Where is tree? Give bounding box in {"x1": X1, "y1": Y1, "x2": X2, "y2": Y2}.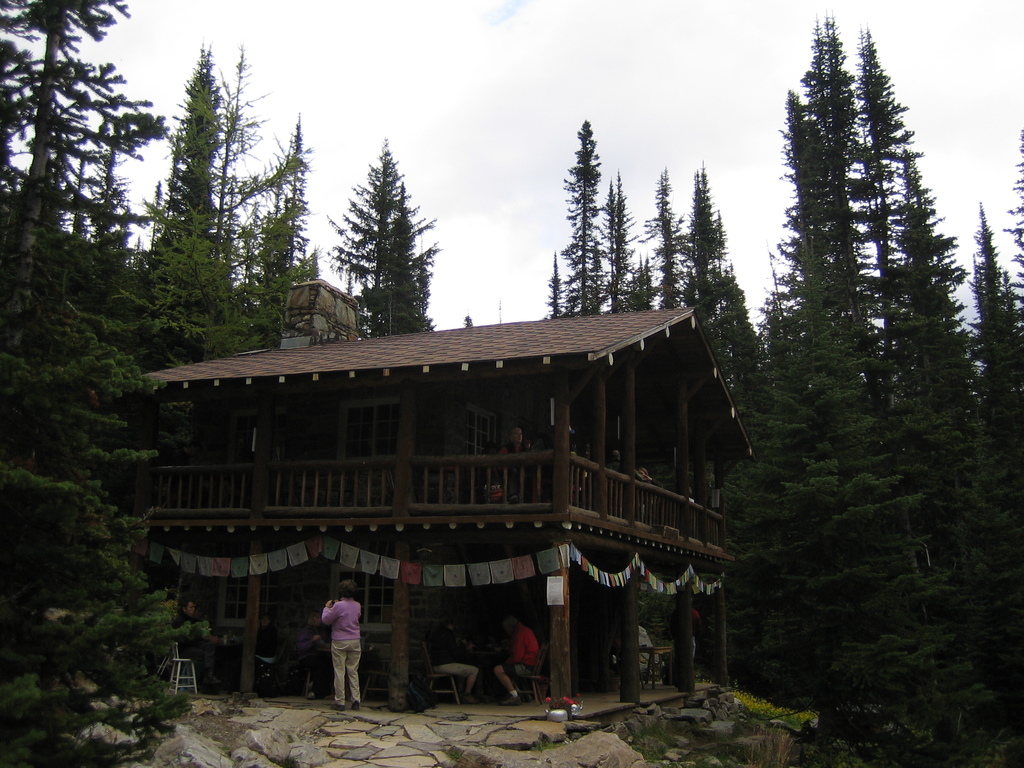
{"x1": 790, "y1": 10, "x2": 890, "y2": 735}.
